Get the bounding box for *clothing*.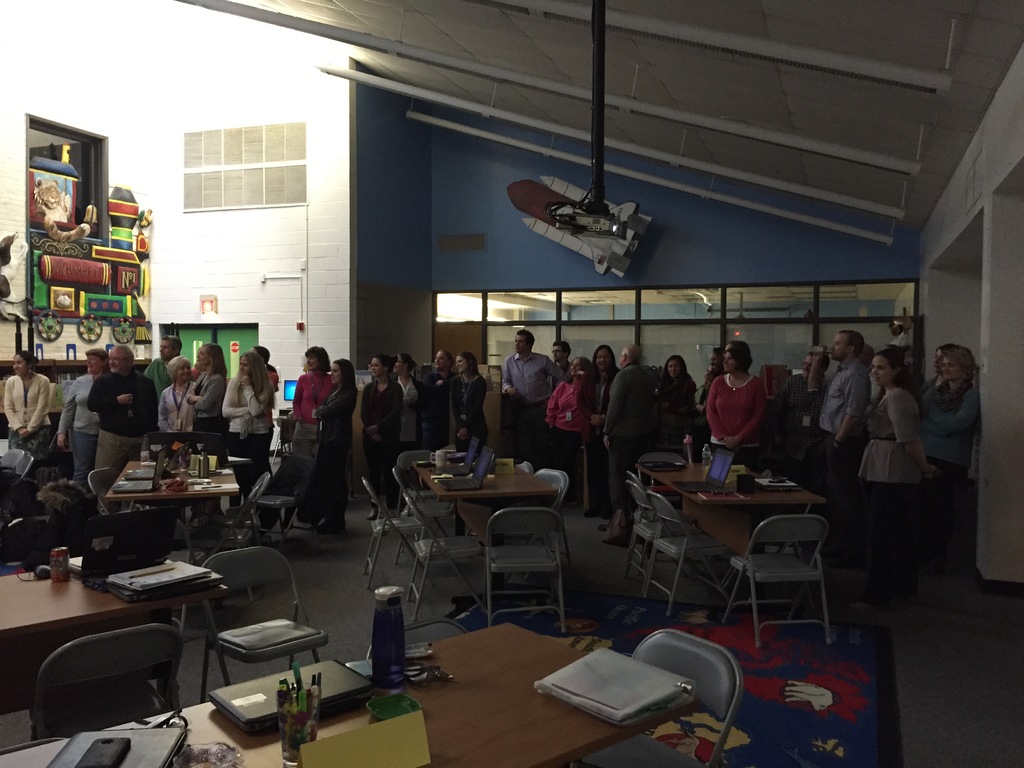
left=290, top=367, right=326, bottom=433.
